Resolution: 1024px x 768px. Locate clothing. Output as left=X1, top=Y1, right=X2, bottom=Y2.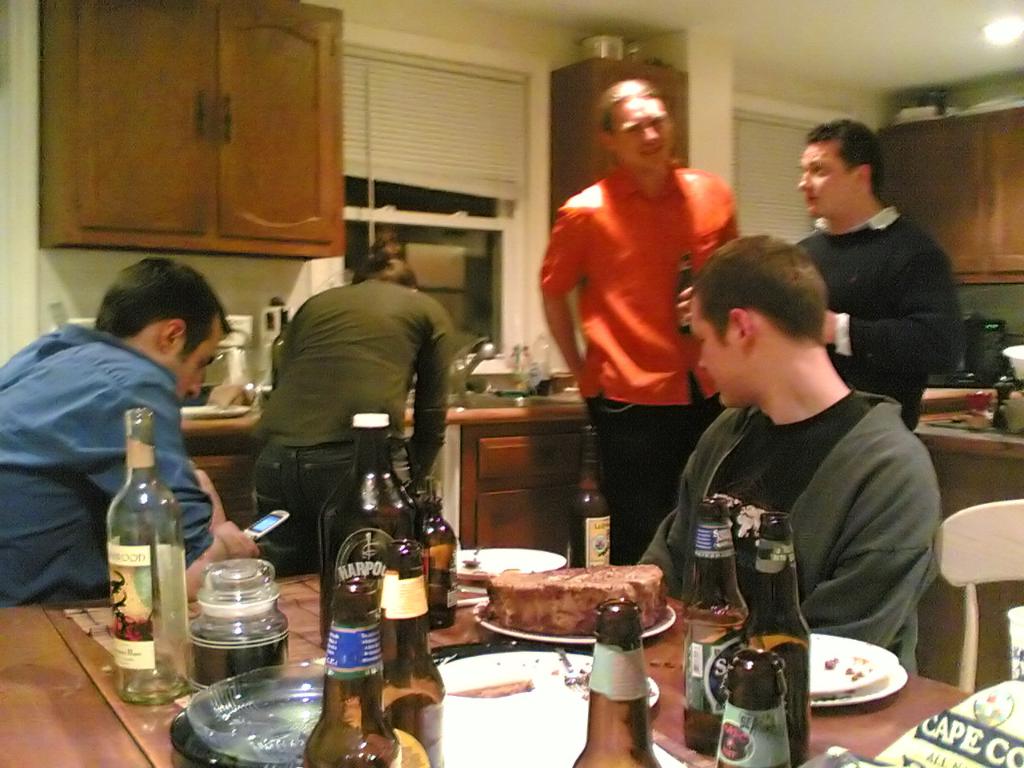
left=629, top=384, right=961, bottom=686.
